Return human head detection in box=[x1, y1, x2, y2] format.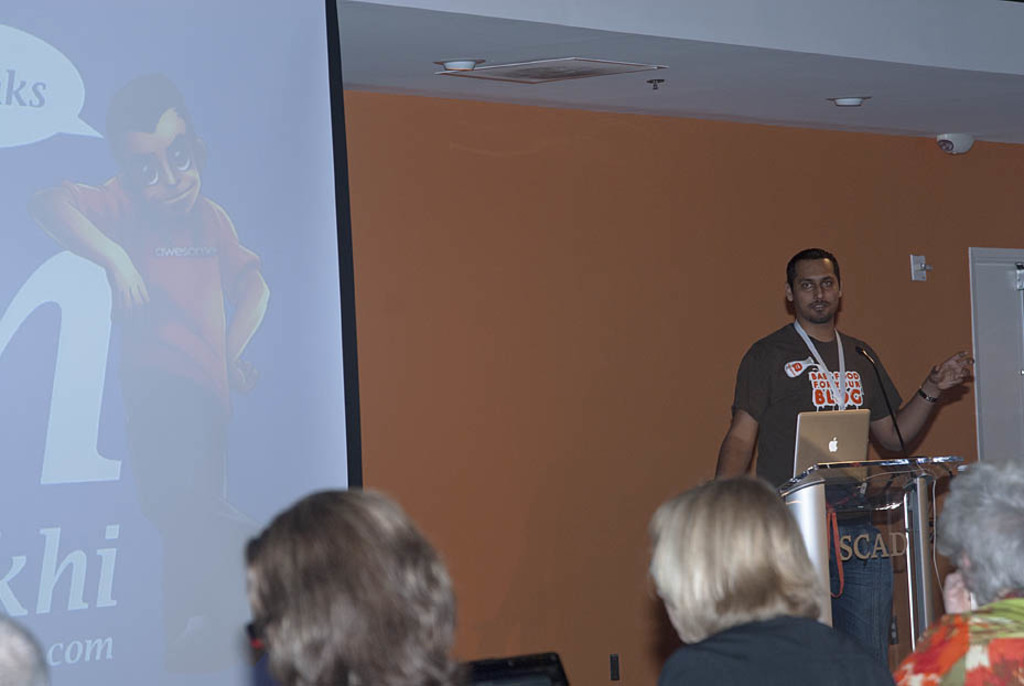
box=[99, 72, 209, 219].
